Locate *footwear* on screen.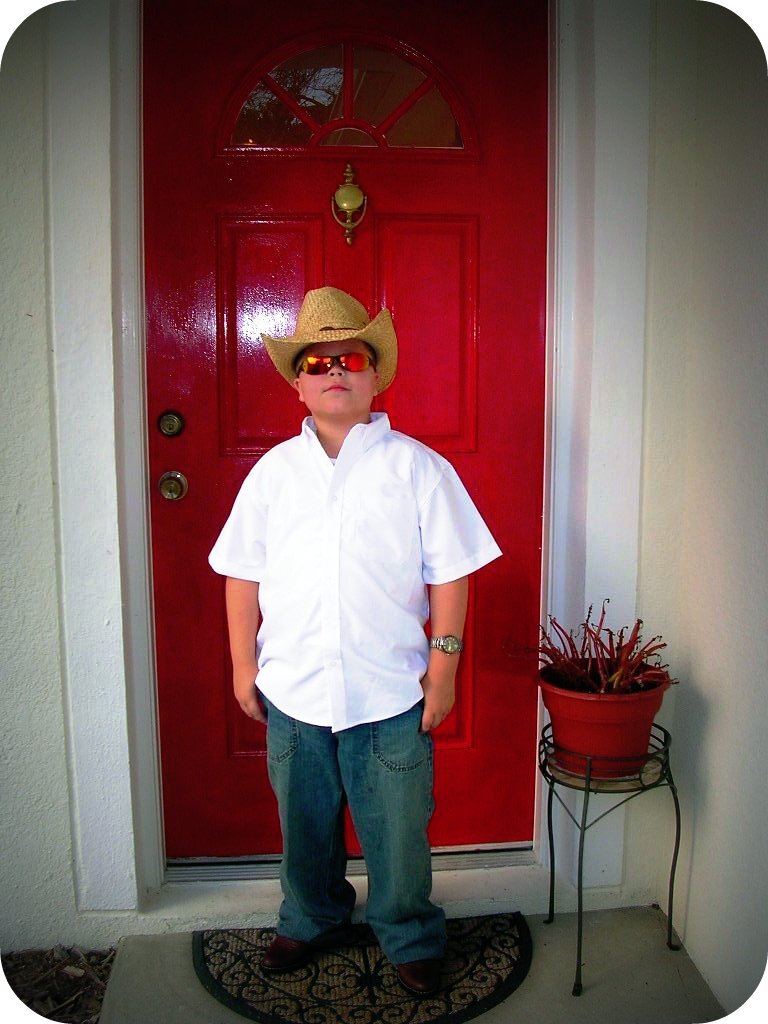
On screen at (257,916,347,977).
